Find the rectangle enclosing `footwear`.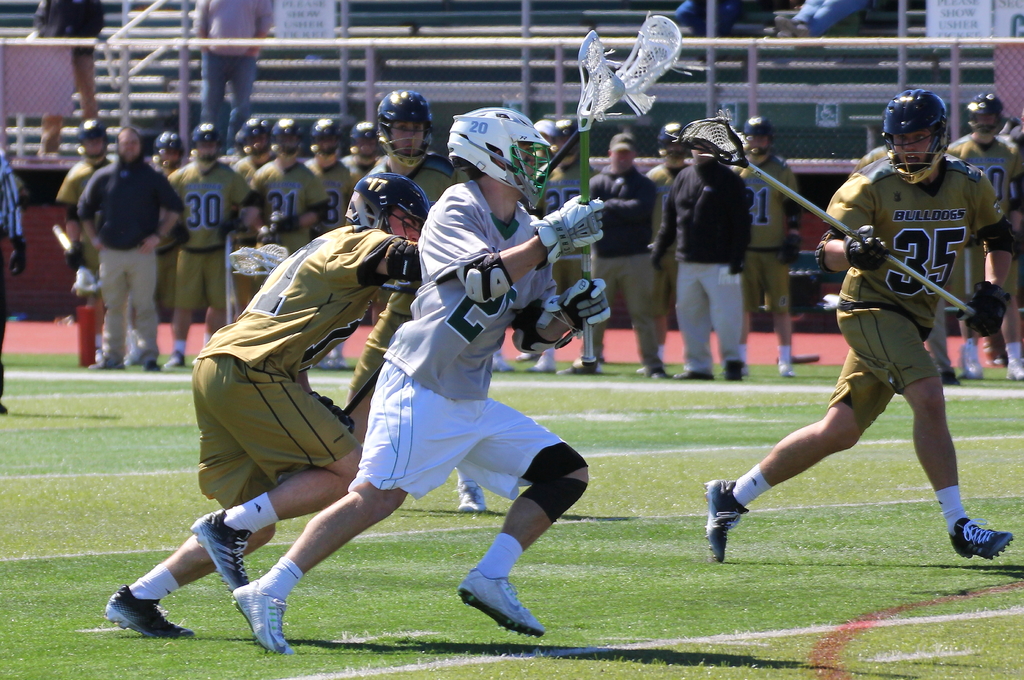
[x1=133, y1=355, x2=159, y2=375].
